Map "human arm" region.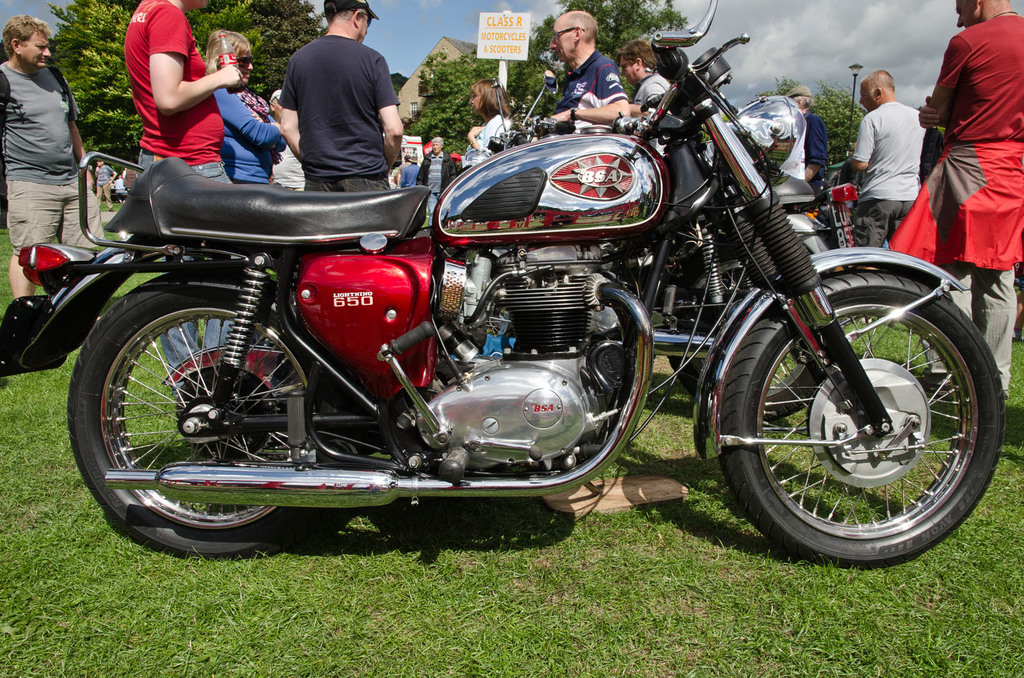
Mapped to (69,102,97,177).
